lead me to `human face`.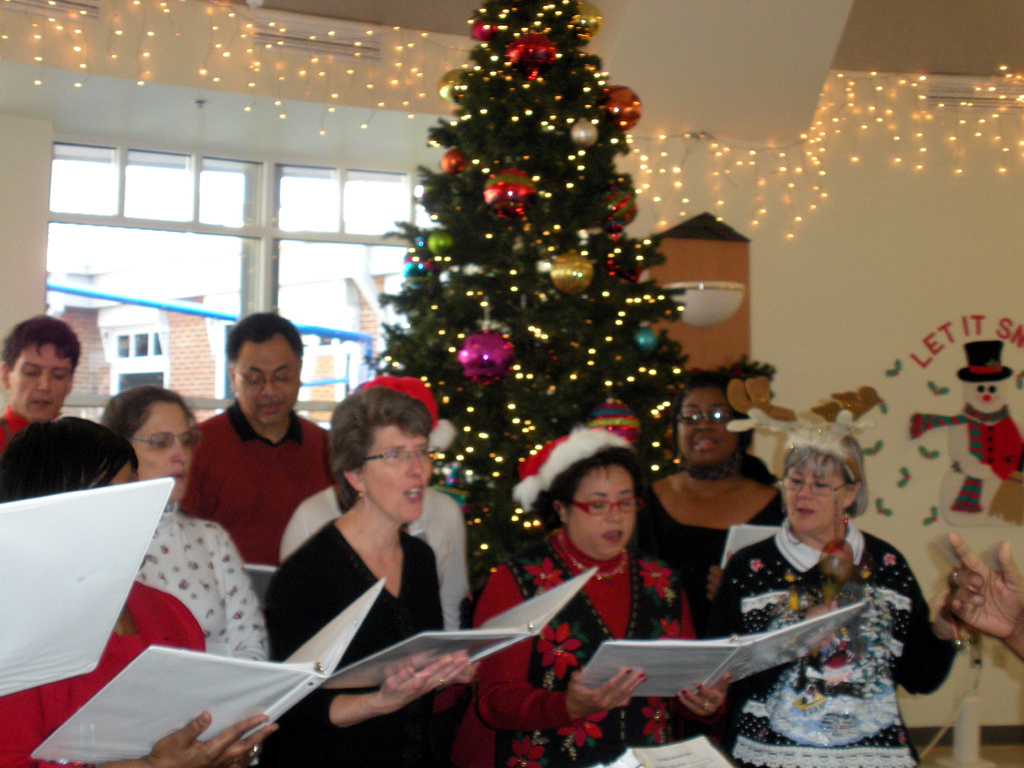
Lead to l=132, t=400, r=194, b=500.
